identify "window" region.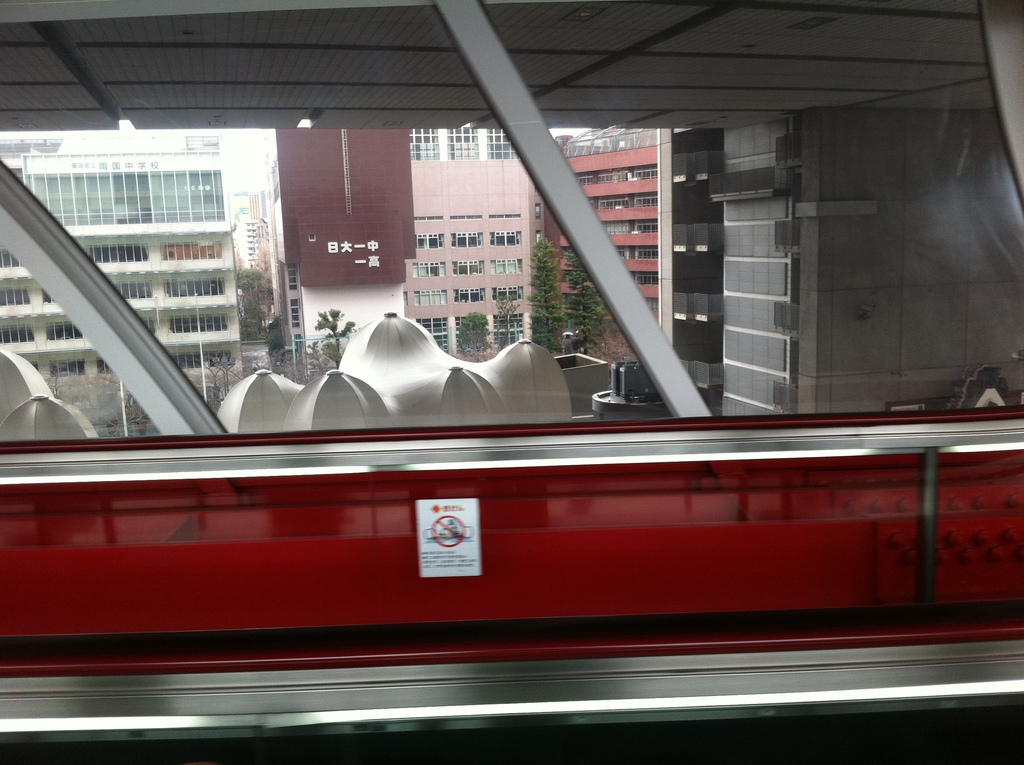
Region: {"x1": 411, "y1": 289, "x2": 452, "y2": 307}.
